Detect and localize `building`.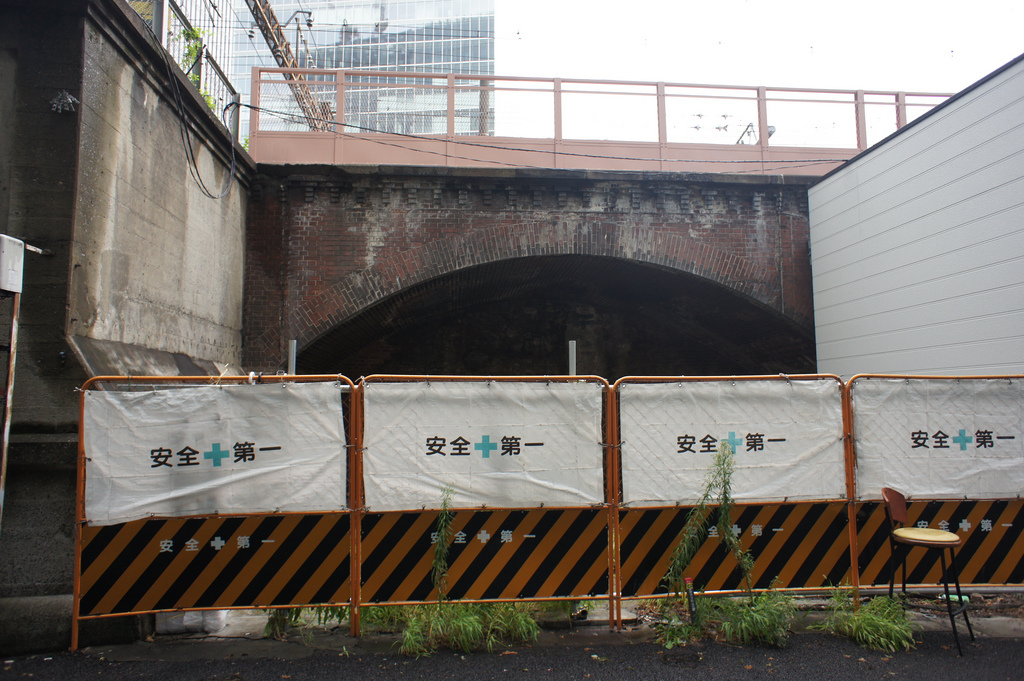
Localized at [230,1,497,140].
